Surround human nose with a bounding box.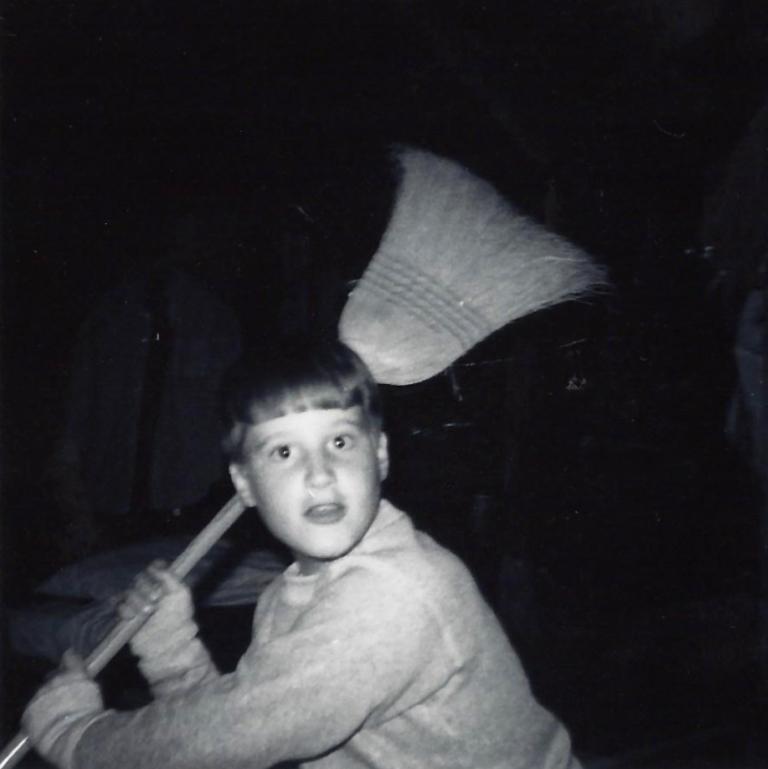
302,450,334,490.
